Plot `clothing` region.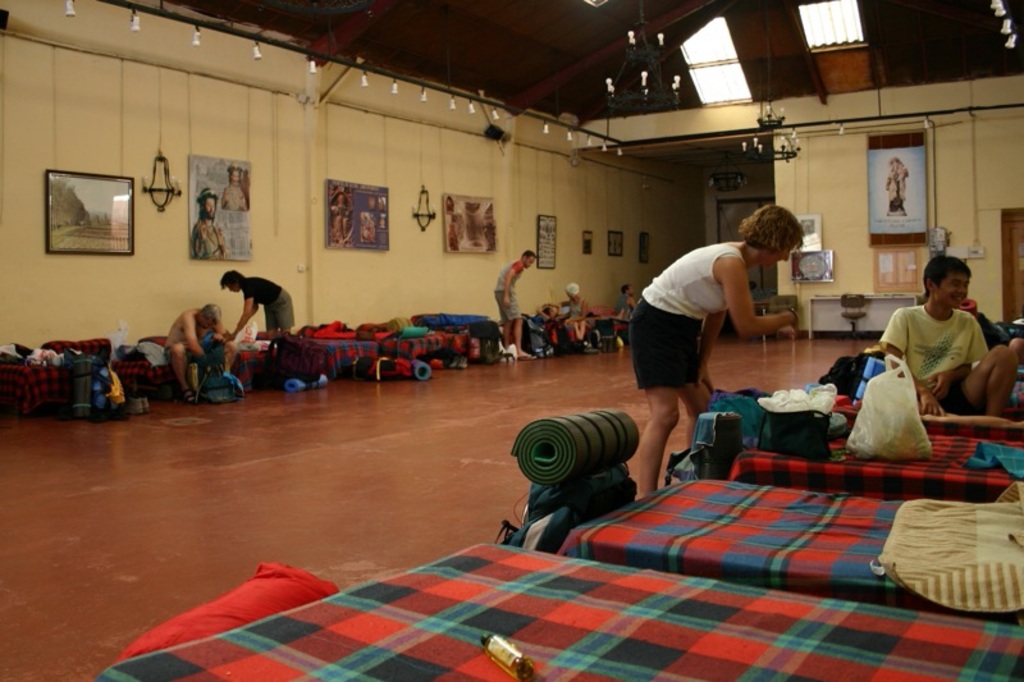
Plotted at [239,276,297,331].
